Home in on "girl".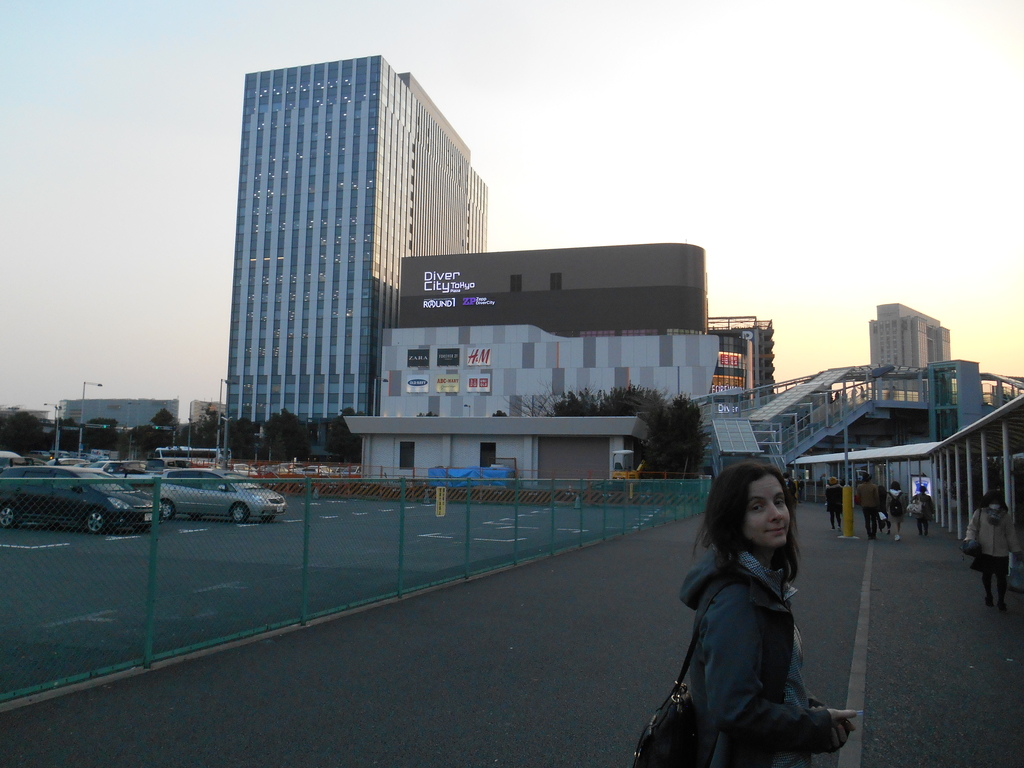
Homed in at bbox(680, 466, 861, 767).
